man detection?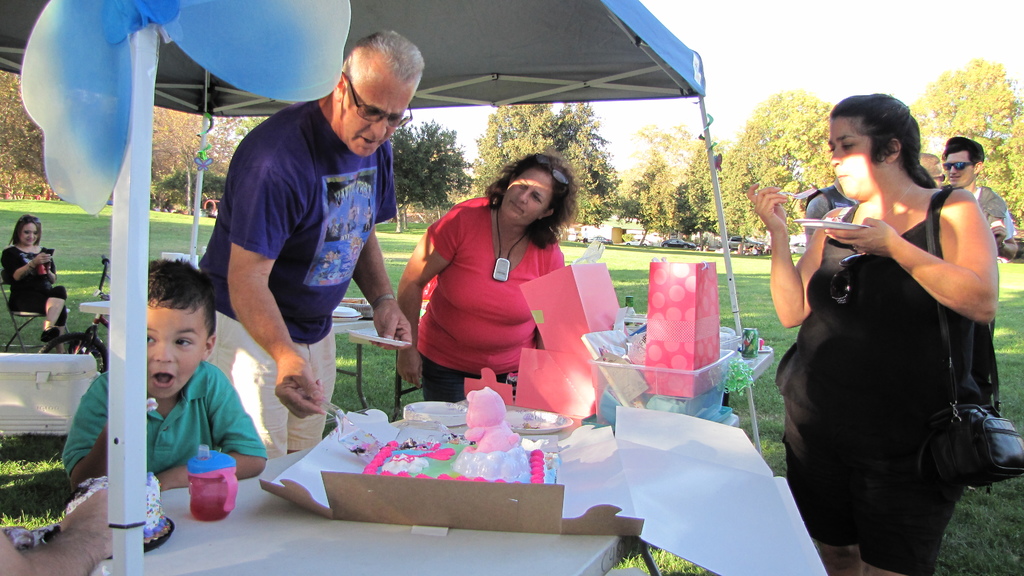
x1=941, y1=145, x2=1005, y2=415
